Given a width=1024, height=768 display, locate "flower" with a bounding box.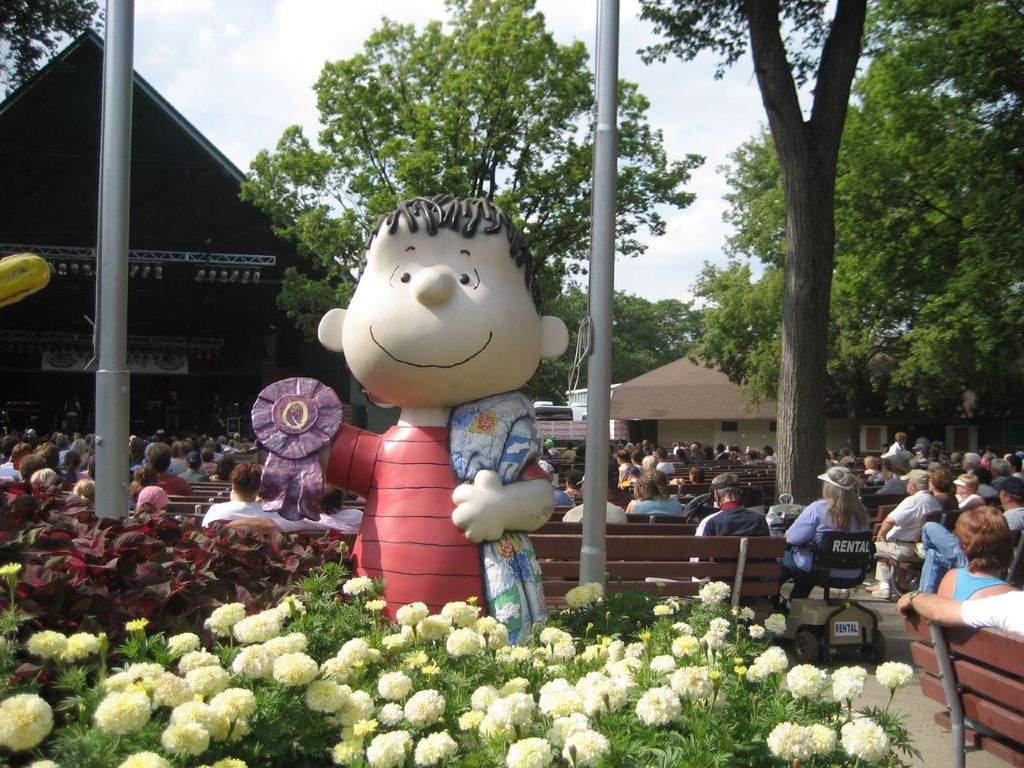
Located: 200, 757, 250, 767.
